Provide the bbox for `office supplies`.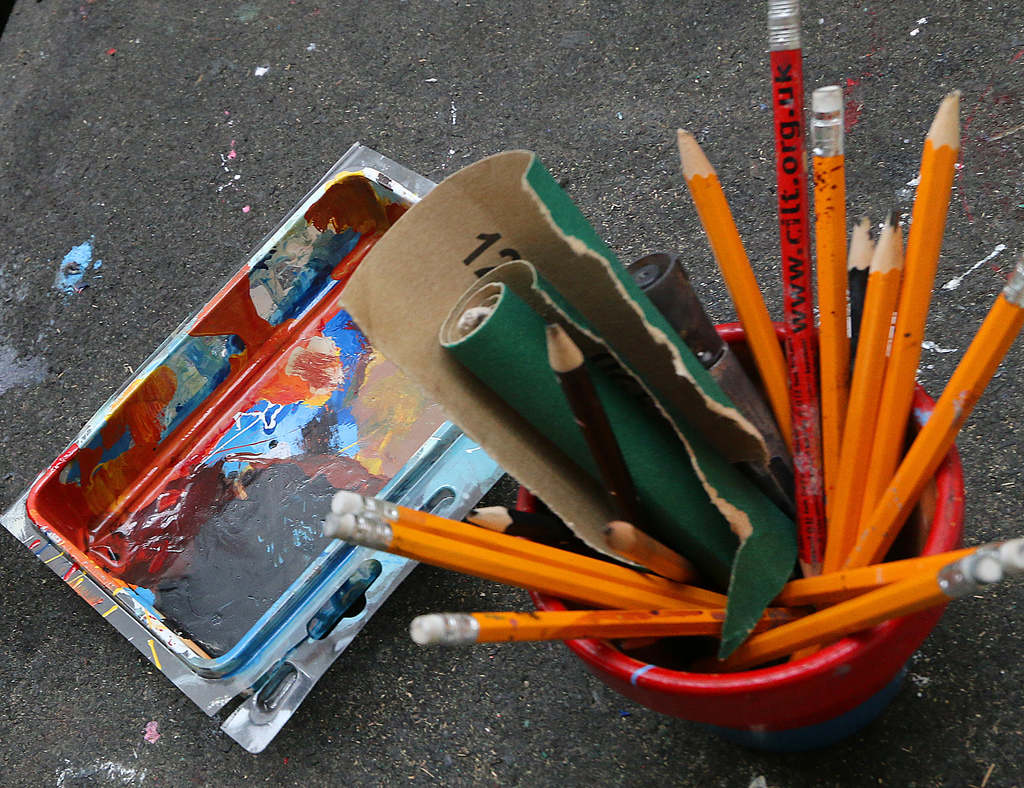
<region>673, 131, 799, 444</region>.
